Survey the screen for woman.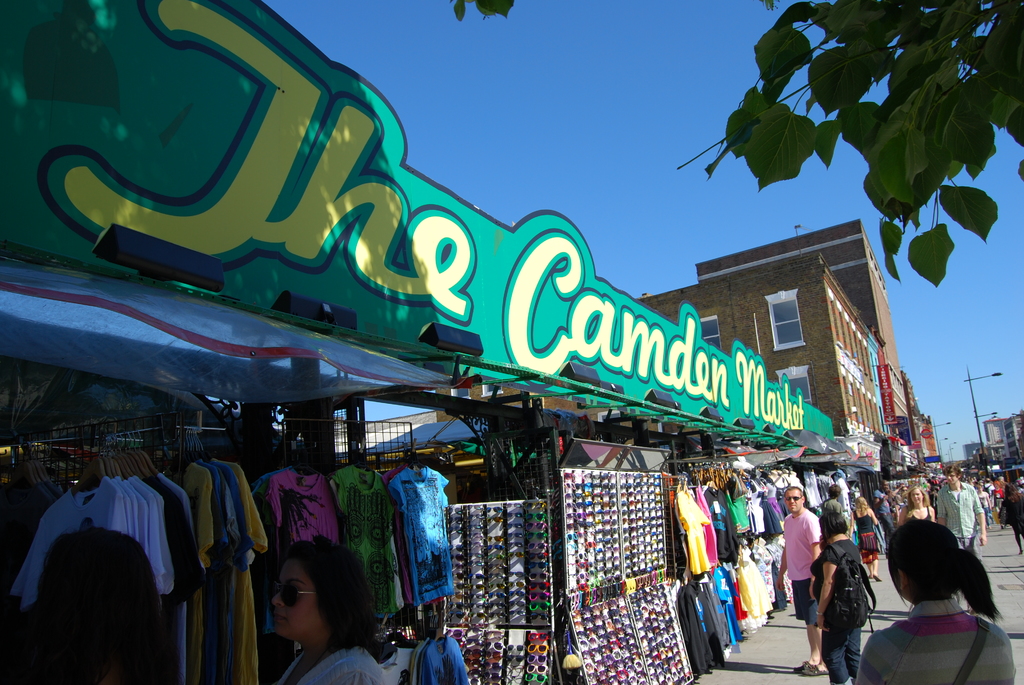
Survey found: bbox=(808, 513, 859, 684).
